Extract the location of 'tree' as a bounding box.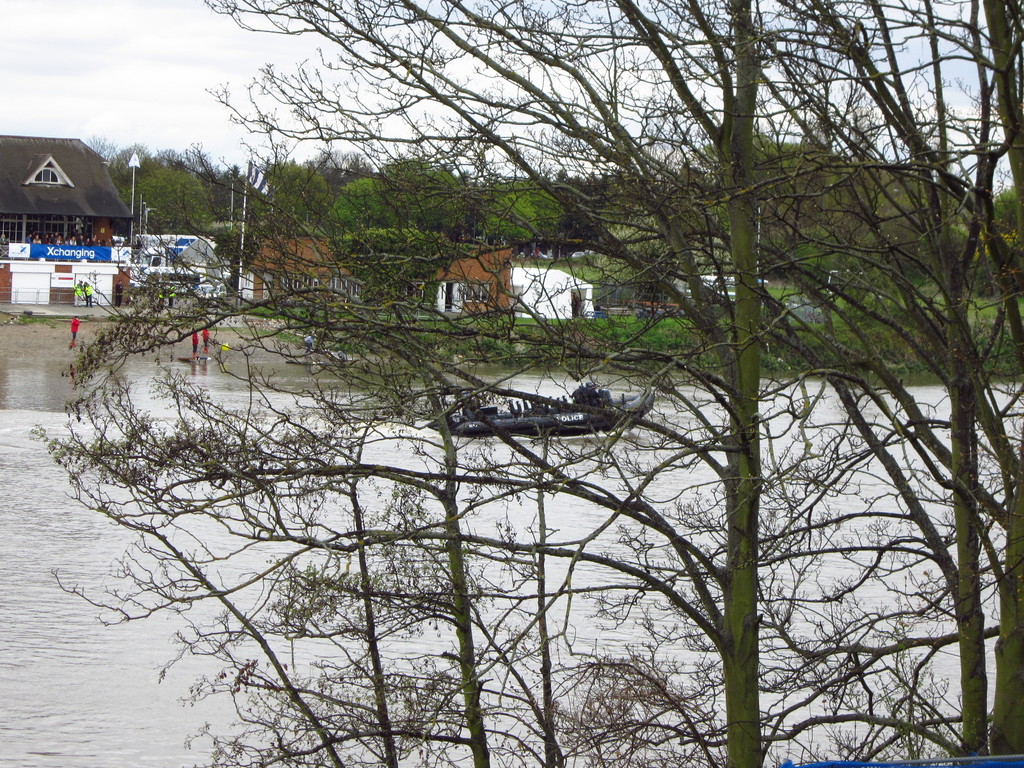
left=260, top=164, right=336, bottom=234.
